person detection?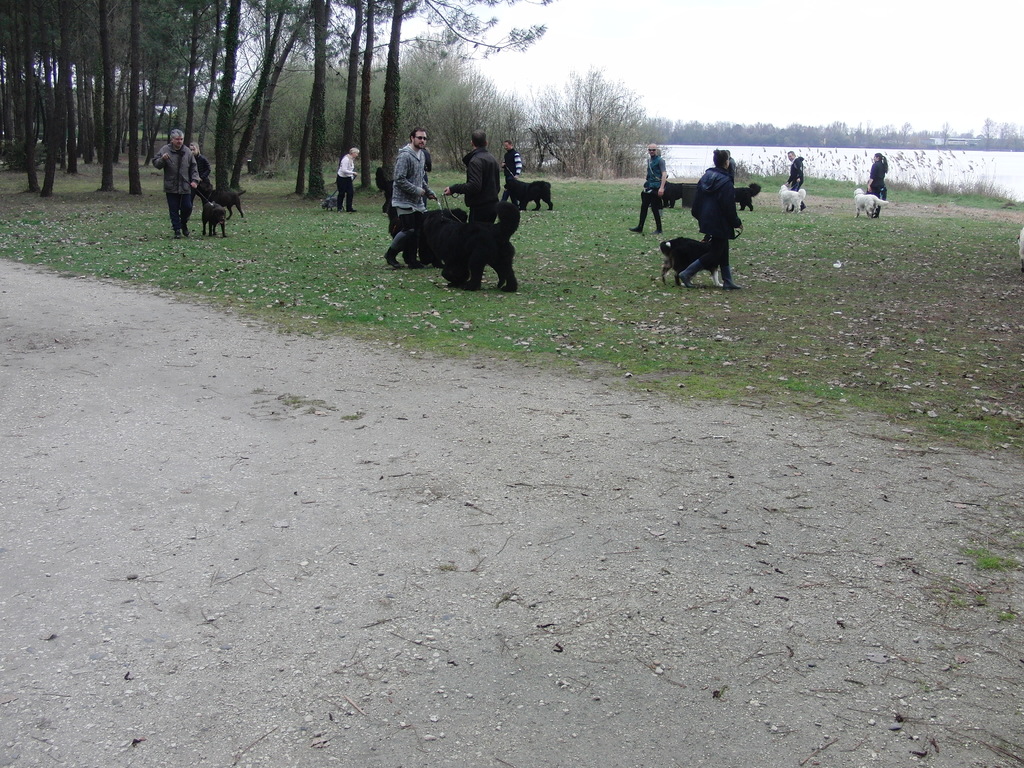
[390, 128, 435, 269]
